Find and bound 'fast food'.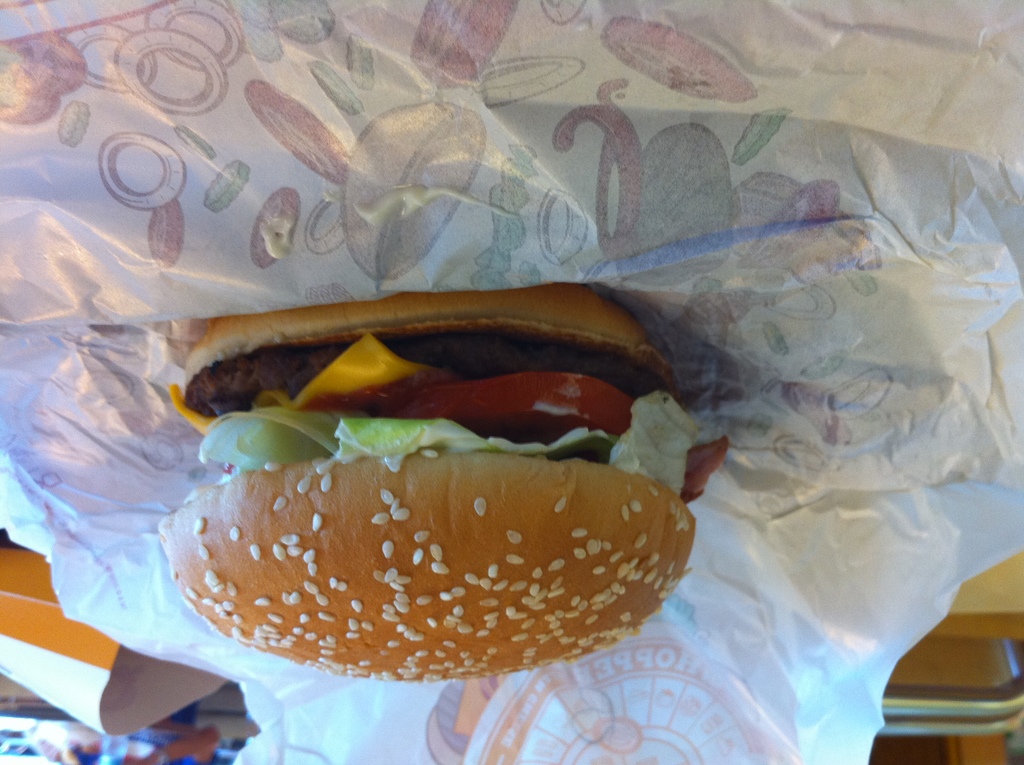
Bound: left=109, top=211, right=746, bottom=739.
